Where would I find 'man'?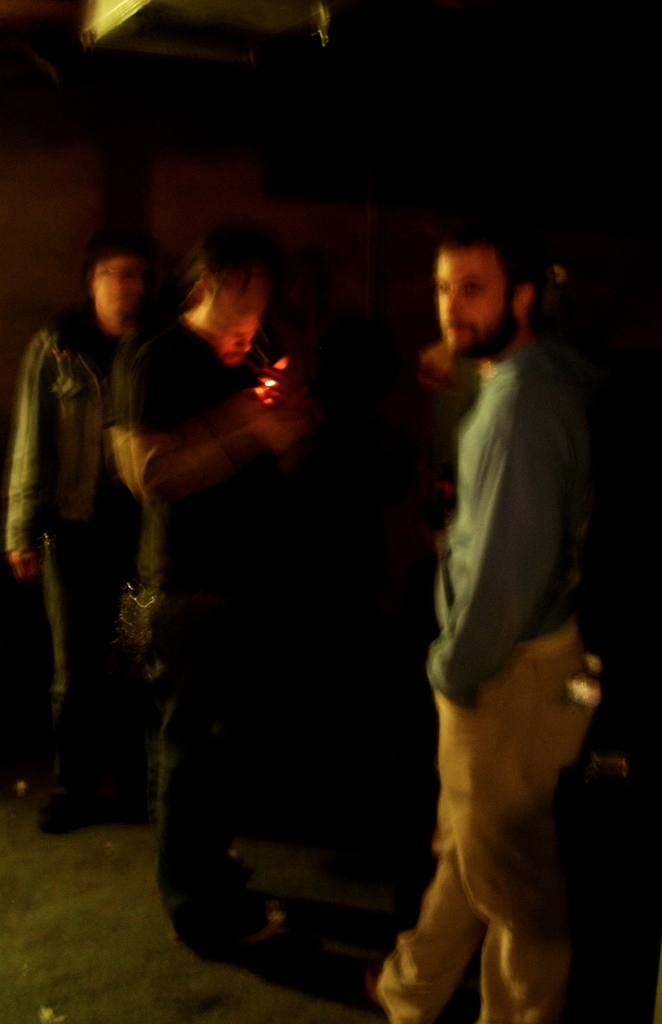
At locate(342, 187, 613, 993).
